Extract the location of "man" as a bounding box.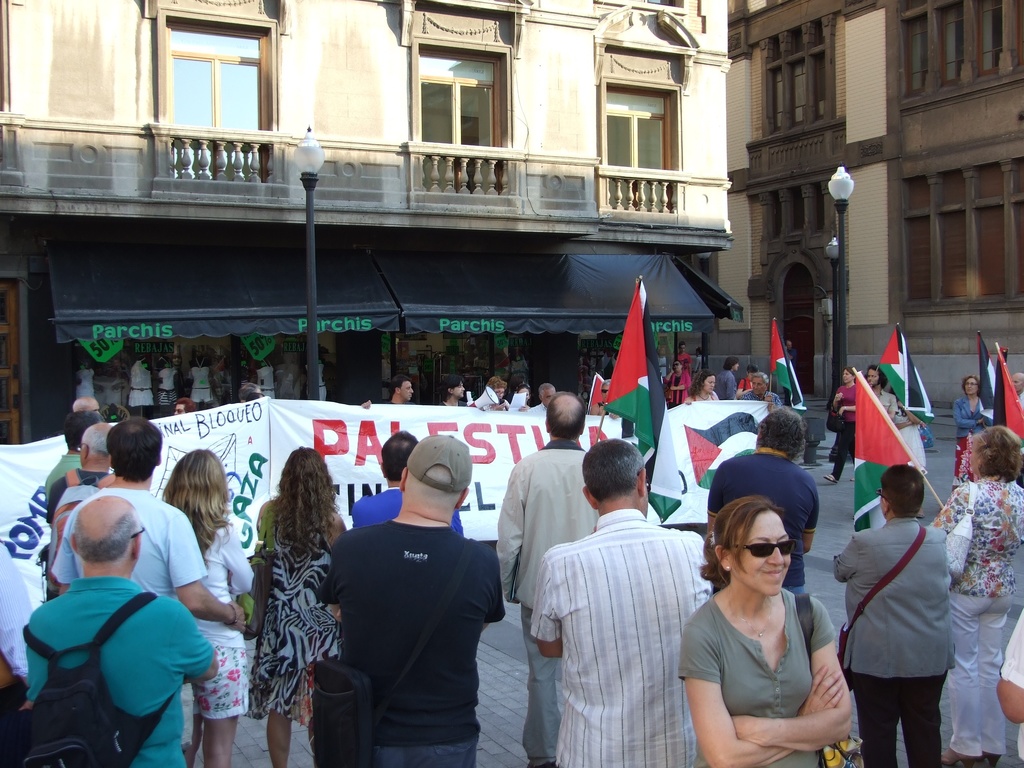
rect(525, 434, 716, 767).
